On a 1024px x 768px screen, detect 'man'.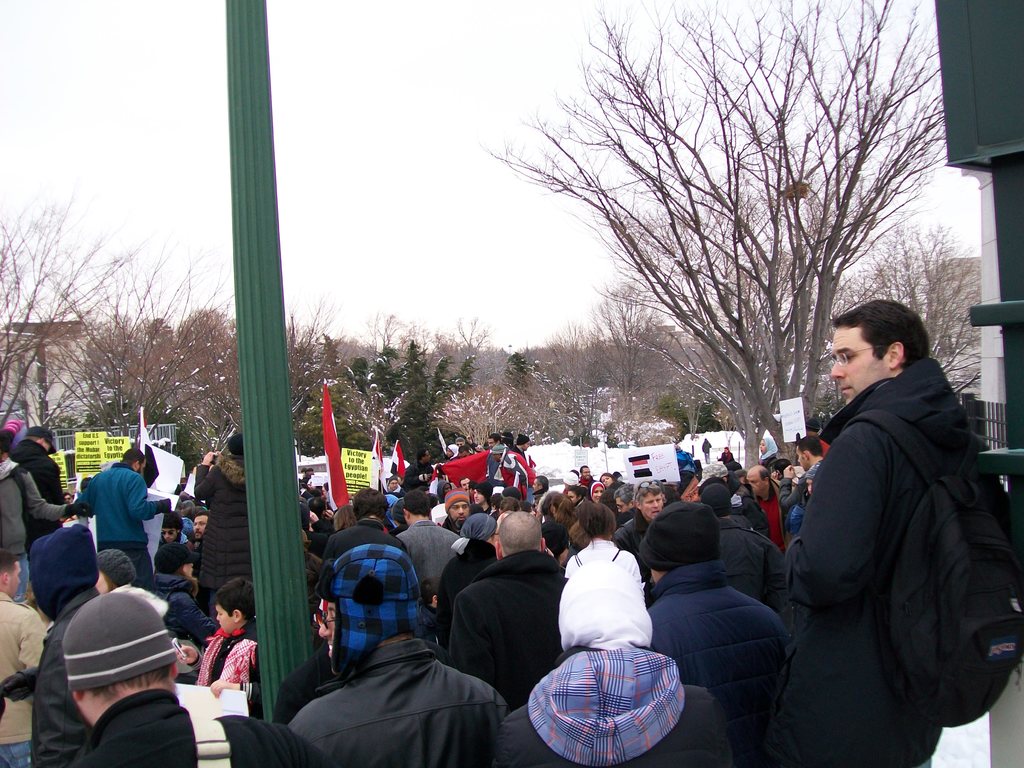
bbox=[742, 466, 792, 555].
